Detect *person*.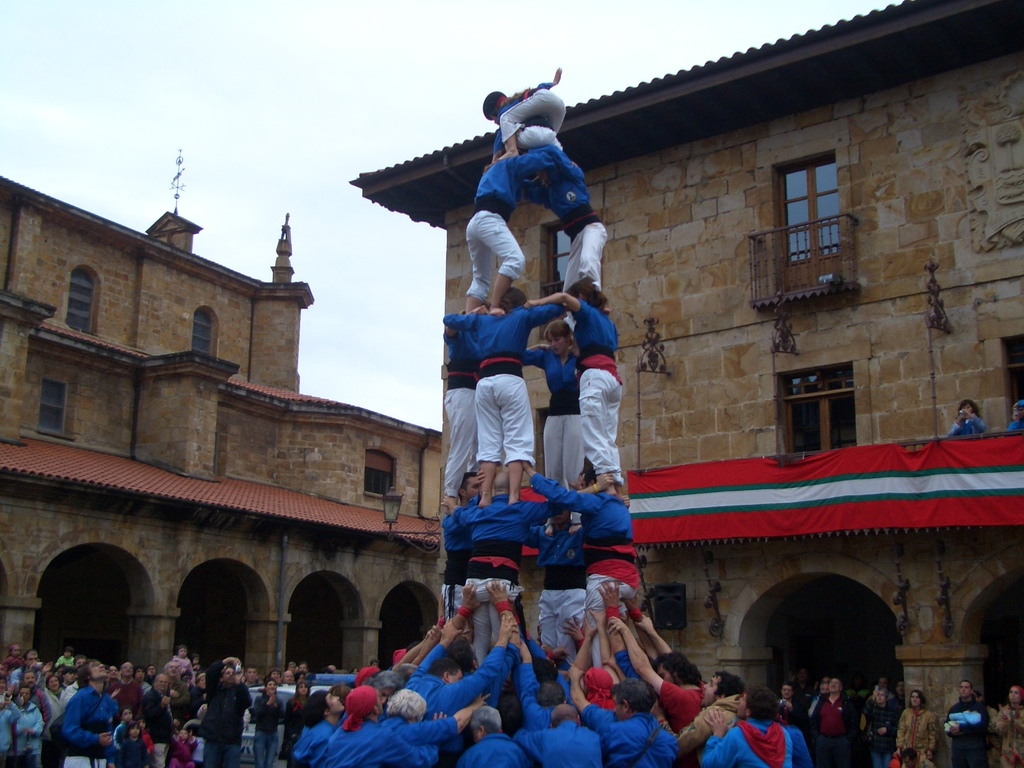
Detected at [1005, 399, 1022, 434].
